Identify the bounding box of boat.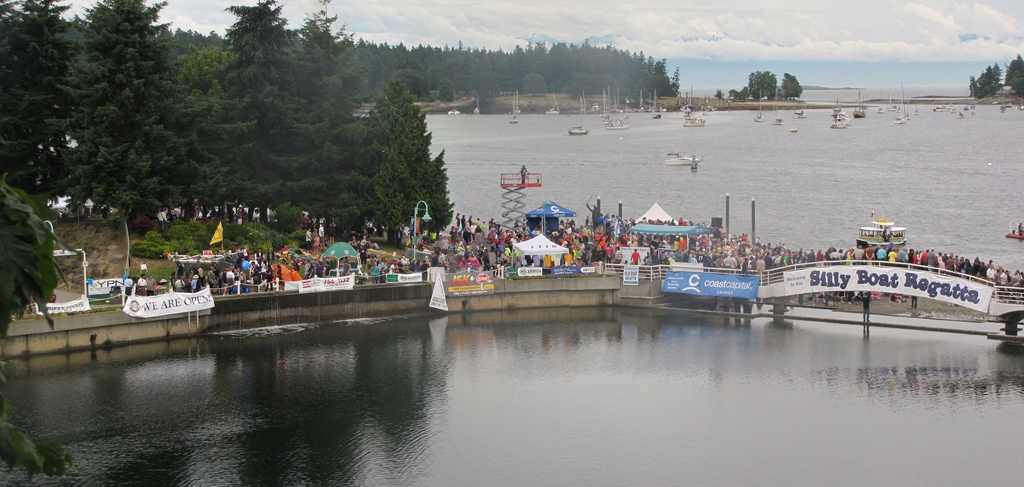
rect(660, 150, 700, 165).
